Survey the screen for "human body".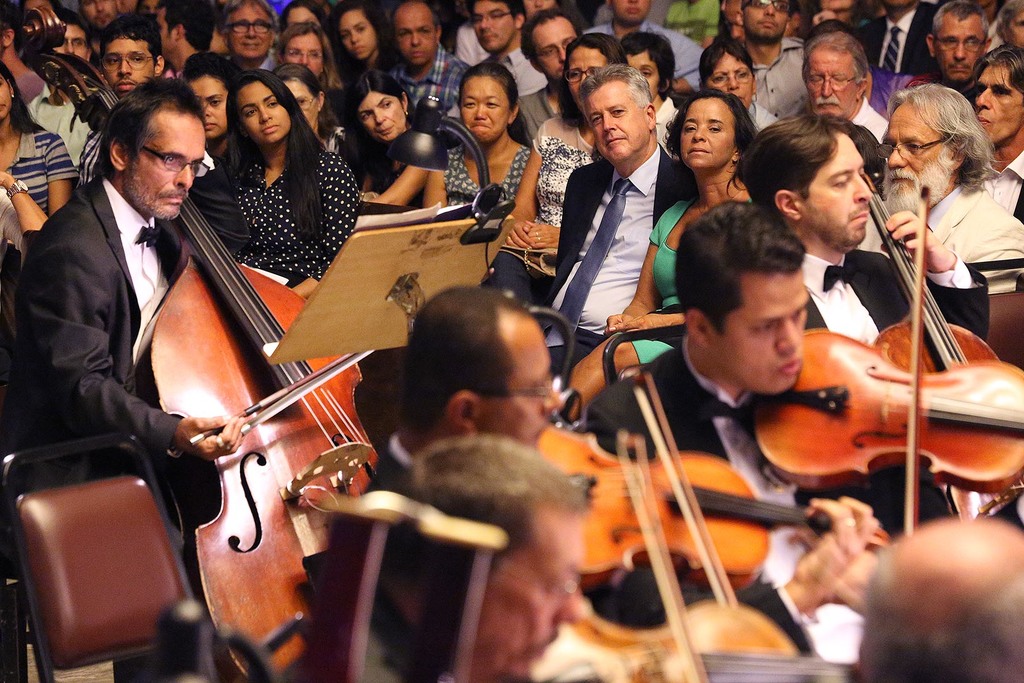
Survey found: [390,3,476,114].
